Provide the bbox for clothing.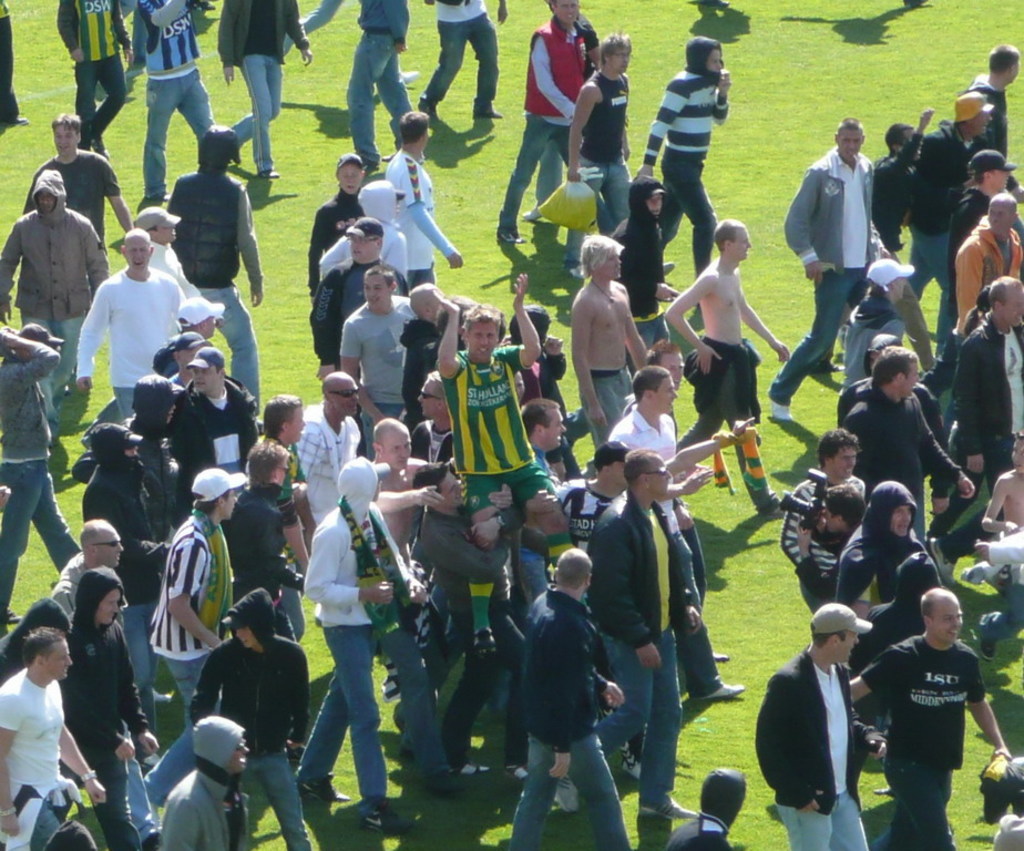
rect(345, 0, 411, 164).
